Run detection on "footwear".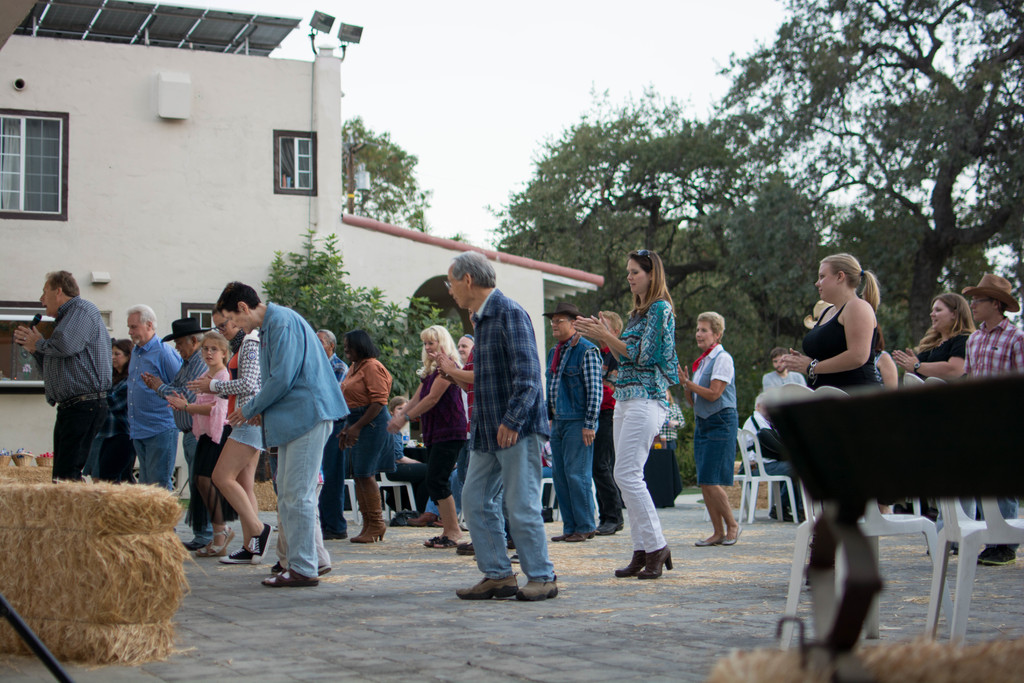
Result: <box>717,522,747,546</box>.
